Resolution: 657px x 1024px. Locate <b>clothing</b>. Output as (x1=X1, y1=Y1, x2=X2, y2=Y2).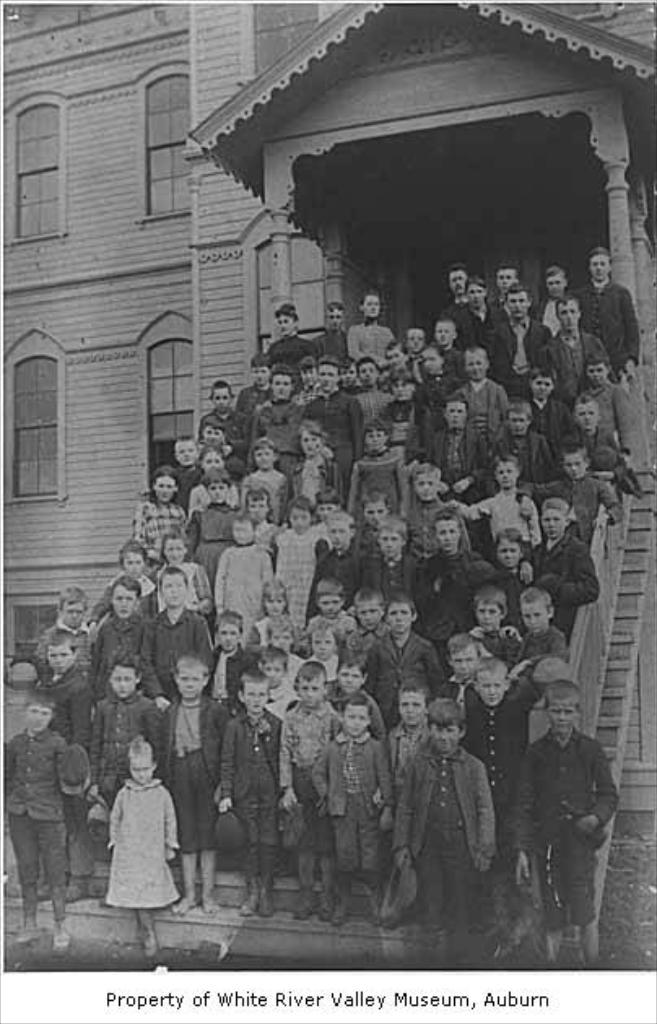
(x1=512, y1=629, x2=568, y2=666).
